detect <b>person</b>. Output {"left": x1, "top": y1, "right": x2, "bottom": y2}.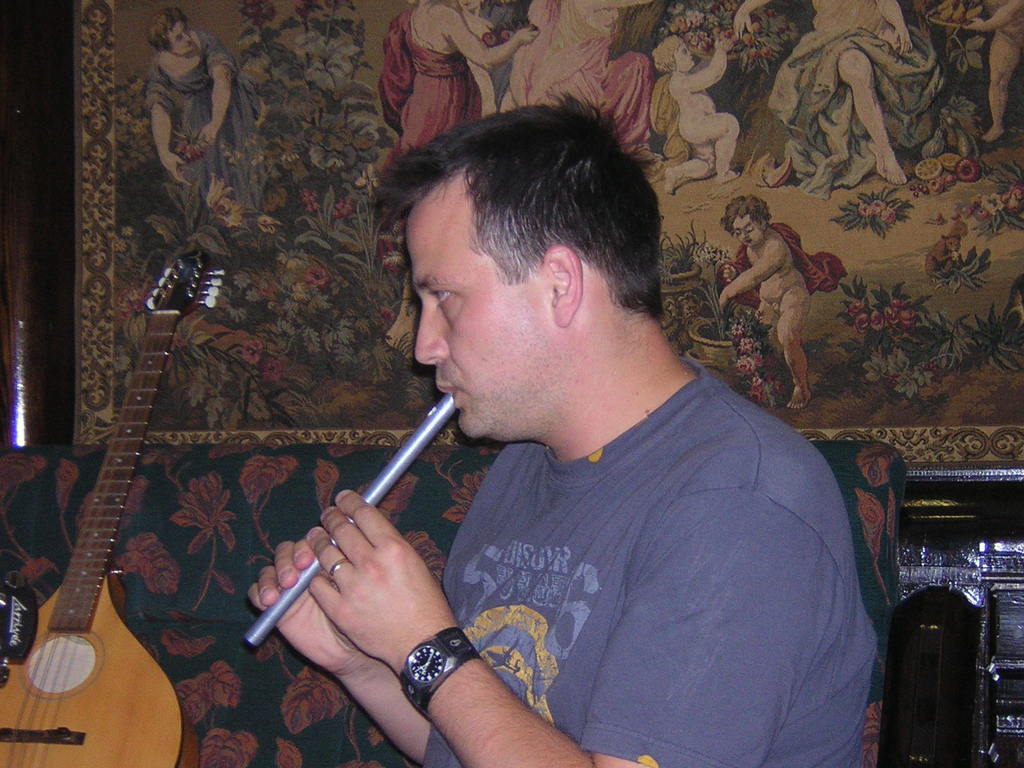
{"left": 383, "top": 0, "right": 539, "bottom": 349}.
